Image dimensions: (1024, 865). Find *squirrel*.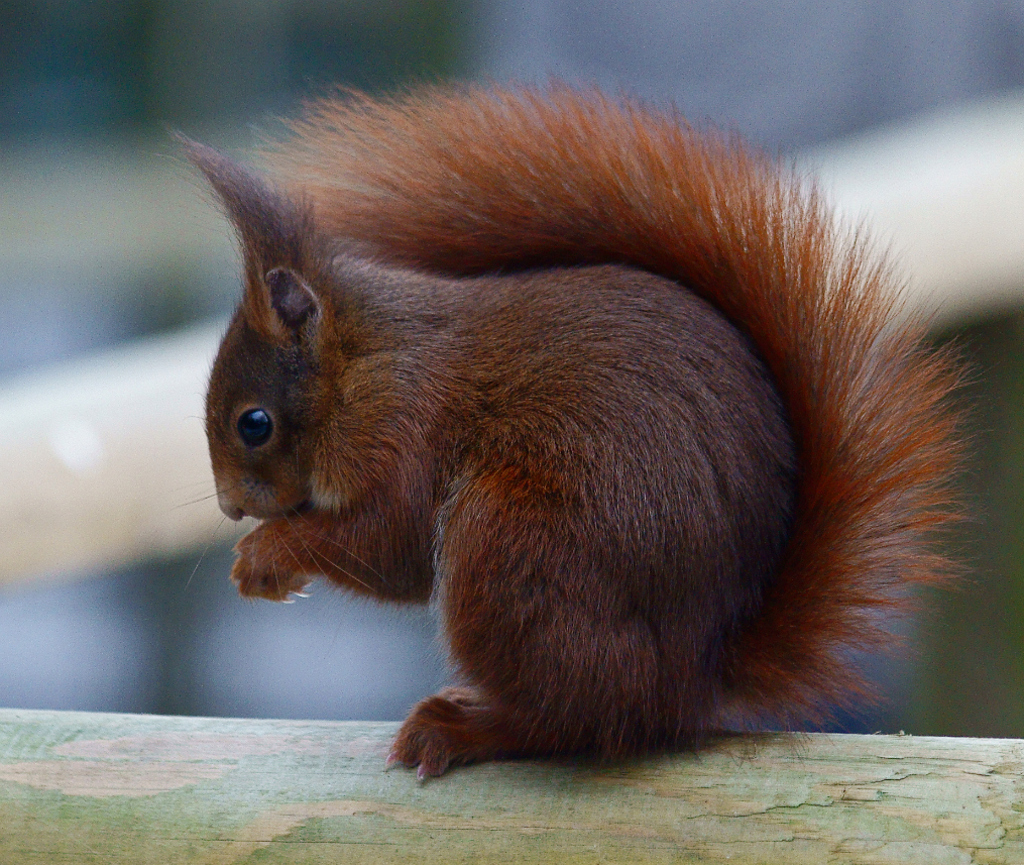
rect(161, 81, 981, 792).
